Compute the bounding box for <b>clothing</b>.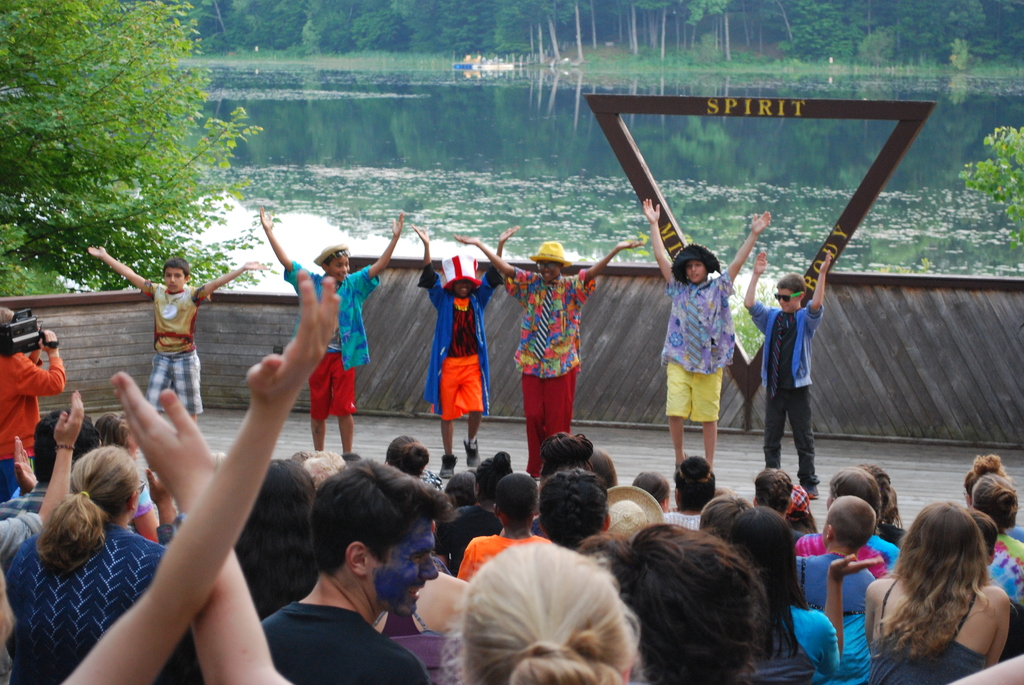
(left=497, top=264, right=595, bottom=474).
